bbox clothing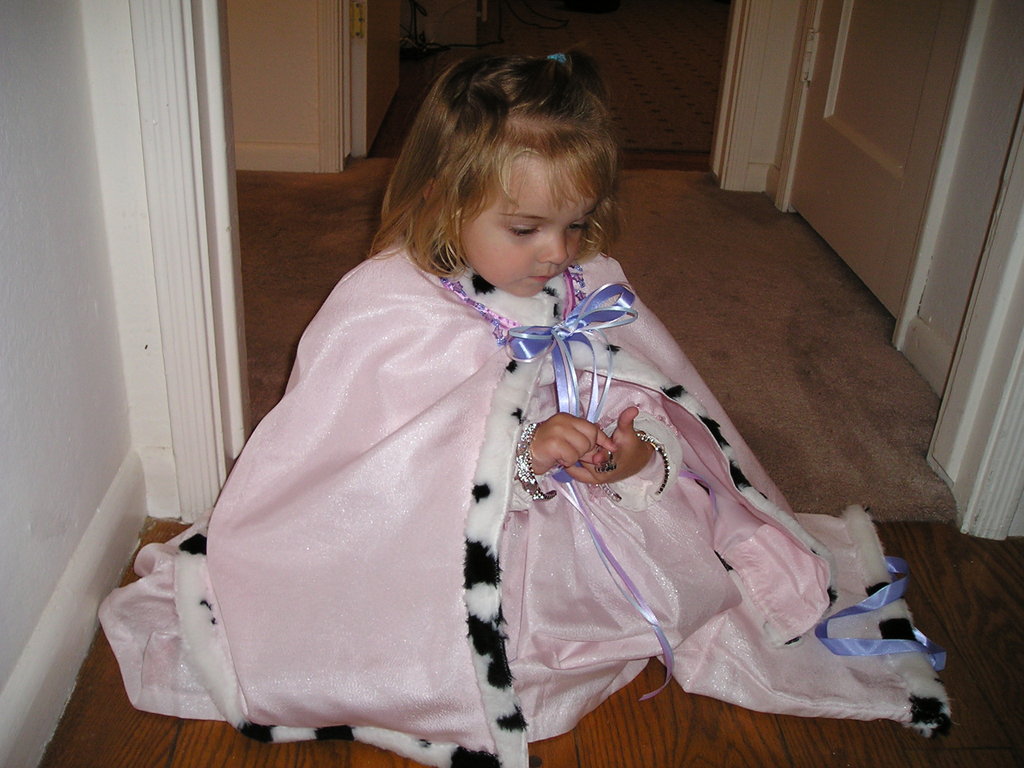
box(170, 237, 854, 721)
